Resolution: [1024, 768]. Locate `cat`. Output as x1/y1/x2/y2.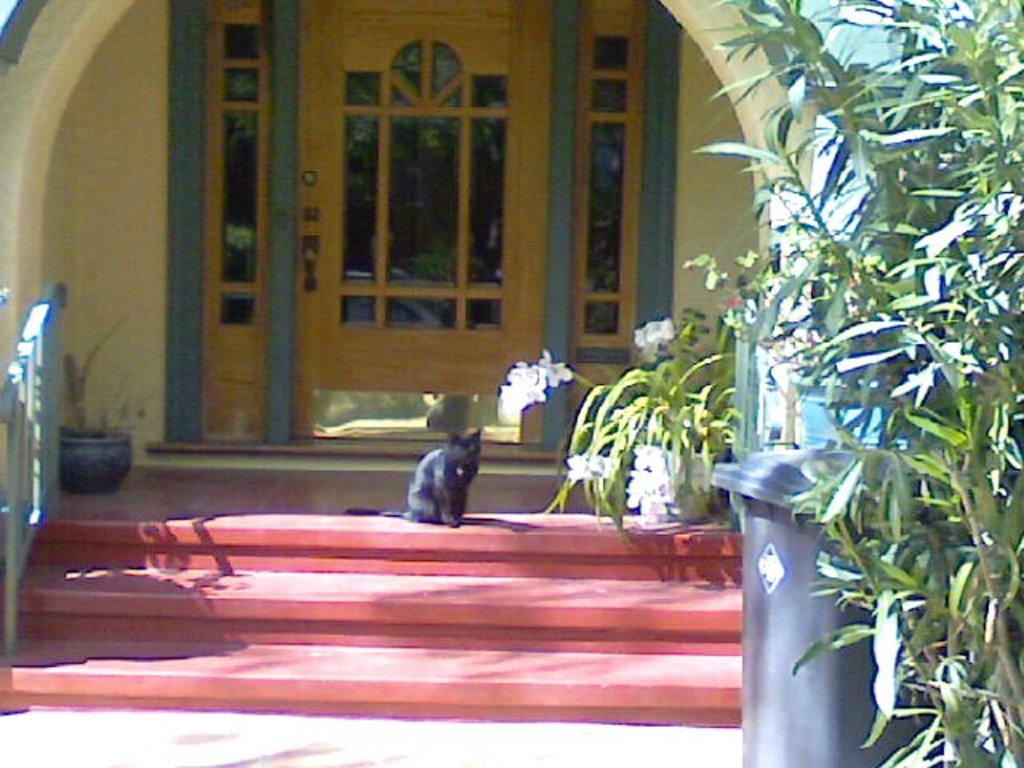
350/429/490/530.
